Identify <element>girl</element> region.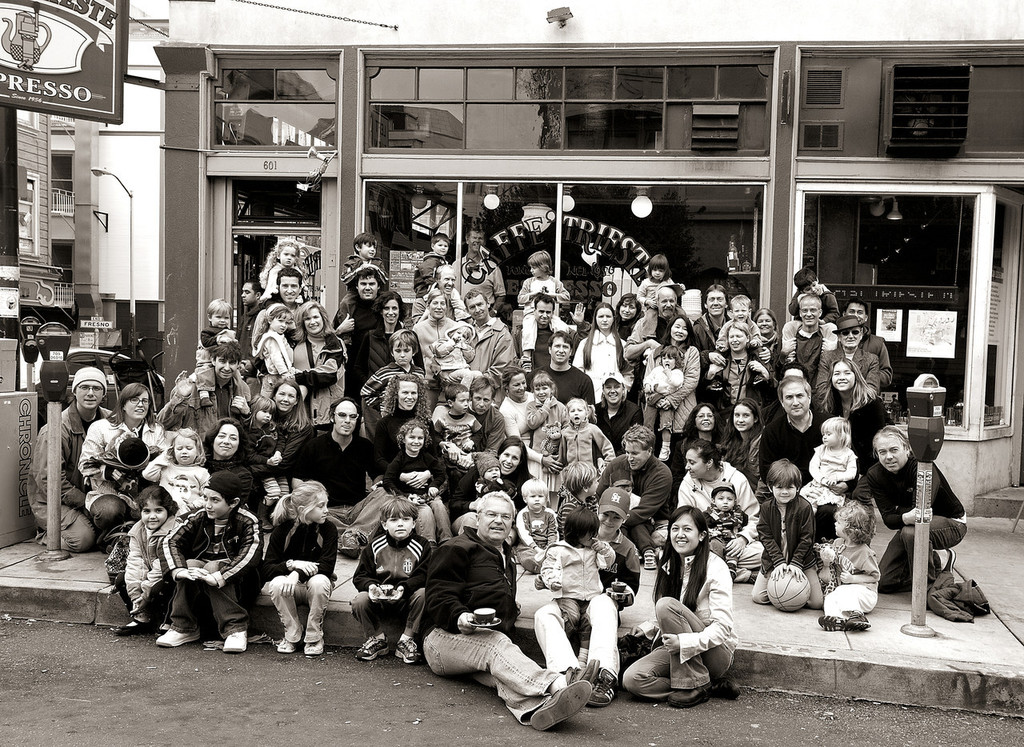
Region: crop(474, 457, 519, 499).
